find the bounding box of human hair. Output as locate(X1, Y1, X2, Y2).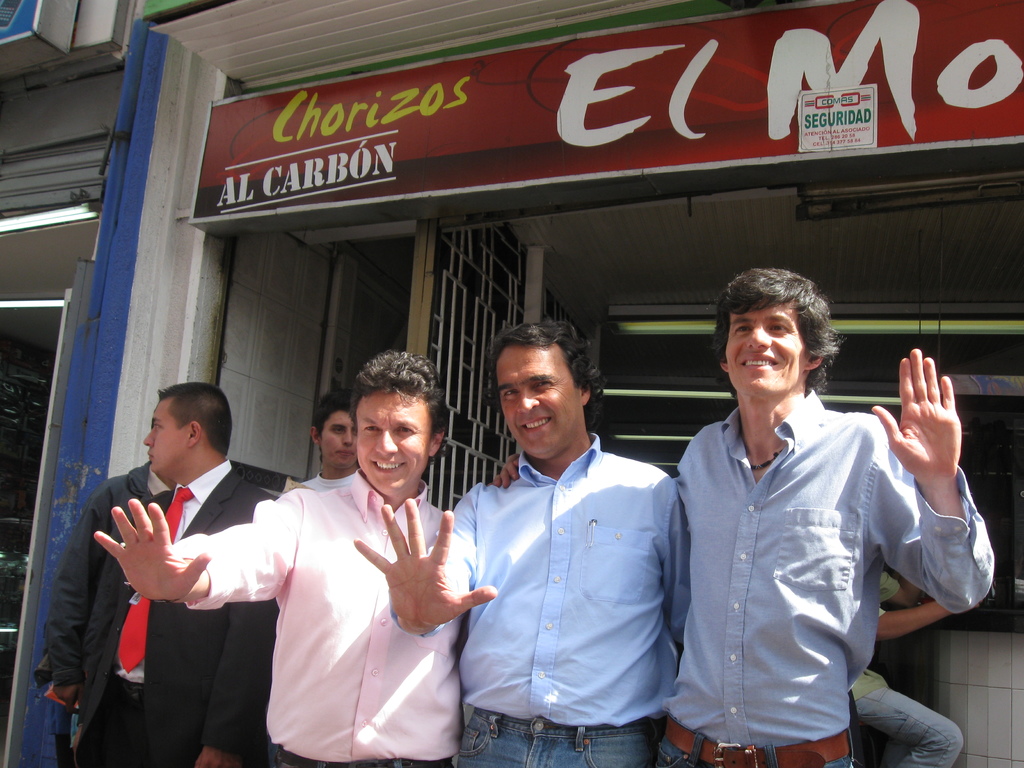
locate(716, 262, 843, 426).
